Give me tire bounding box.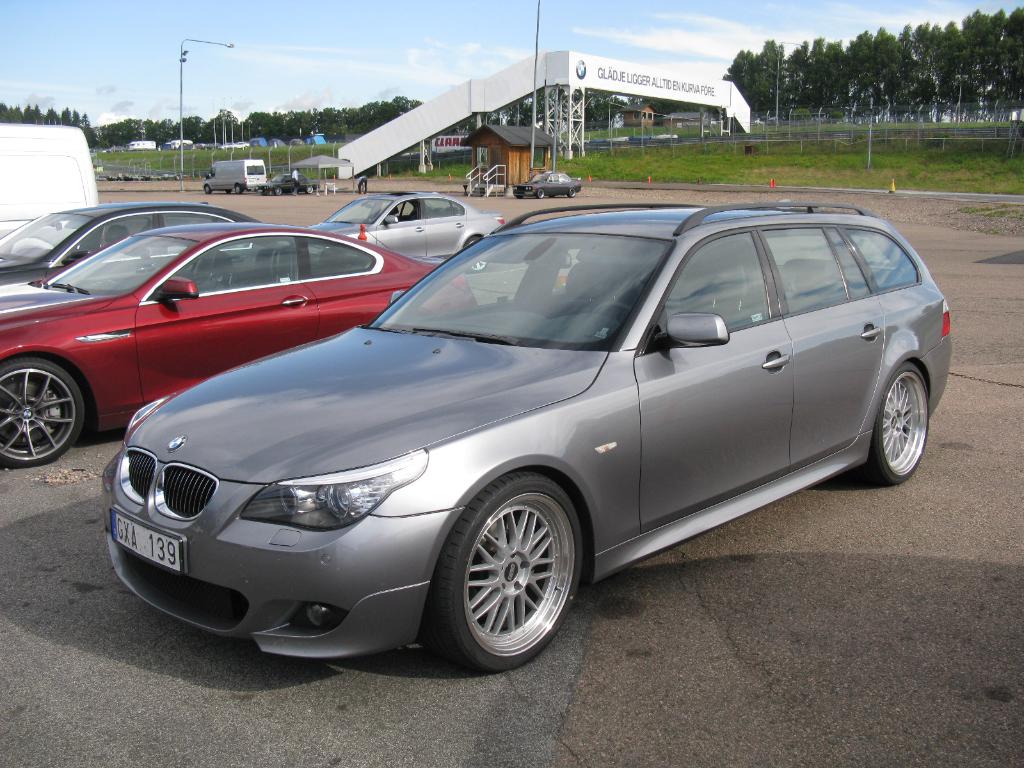
[225,188,230,191].
